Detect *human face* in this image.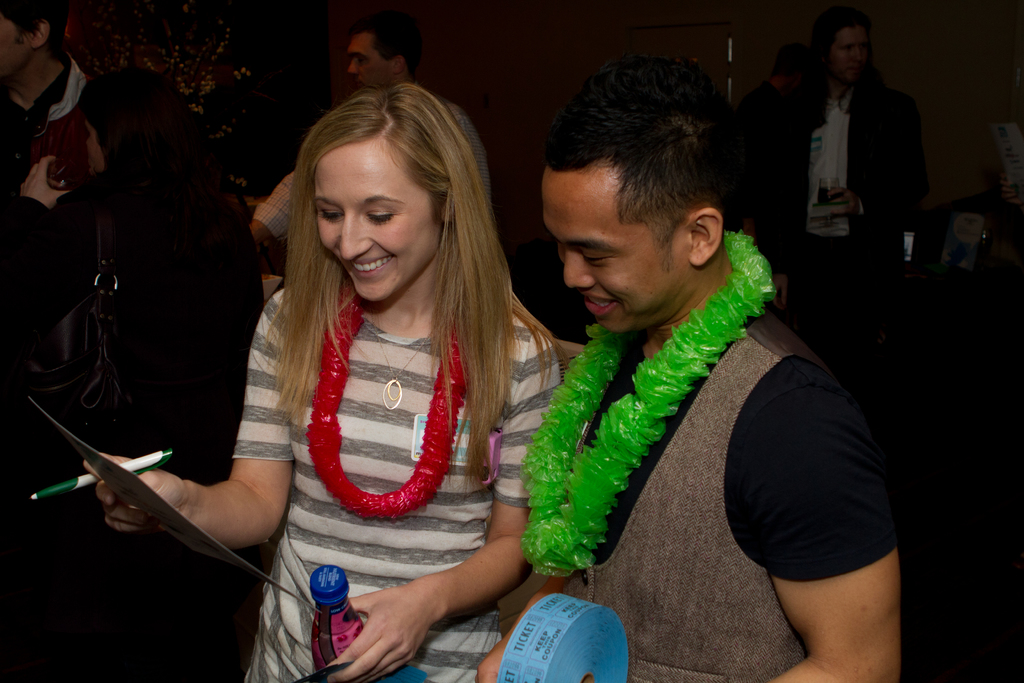
Detection: [349, 33, 387, 83].
